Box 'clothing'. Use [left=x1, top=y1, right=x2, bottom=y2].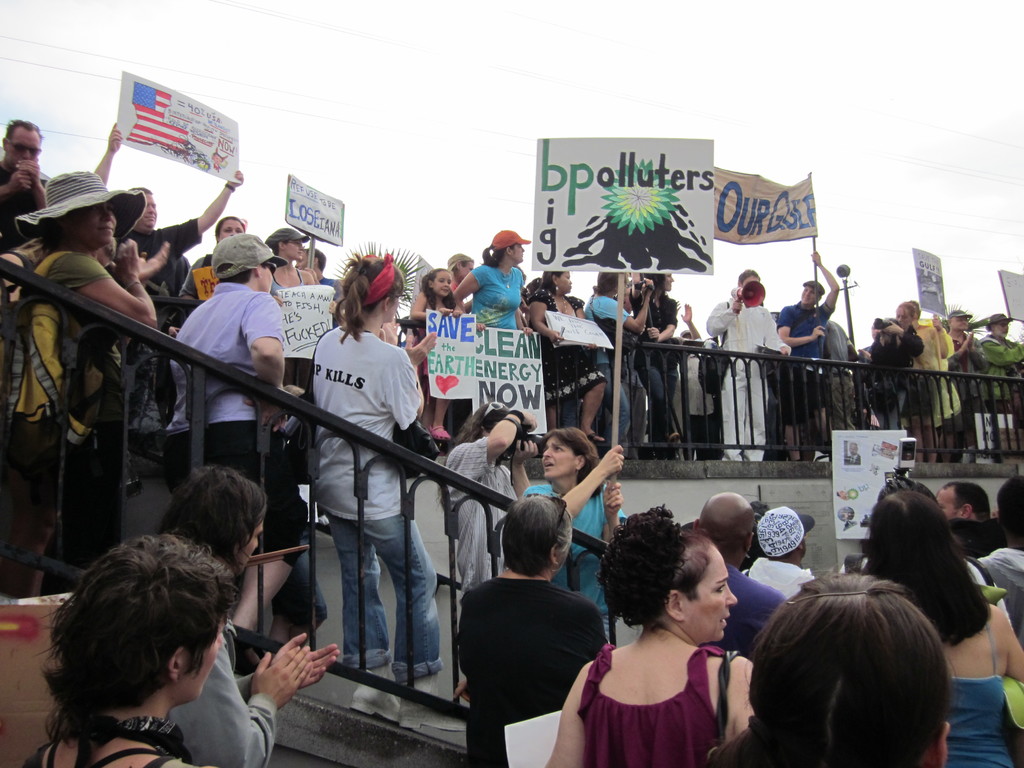
[left=323, top=274, right=339, bottom=295].
